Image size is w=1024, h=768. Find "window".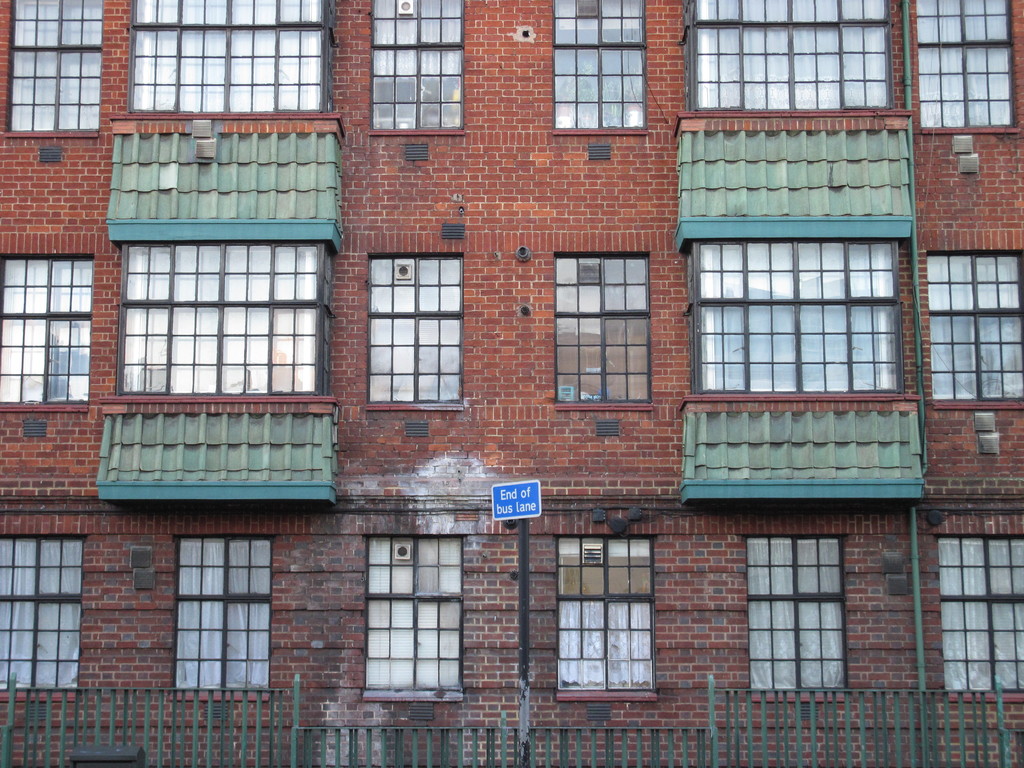
region(926, 255, 1023, 399).
